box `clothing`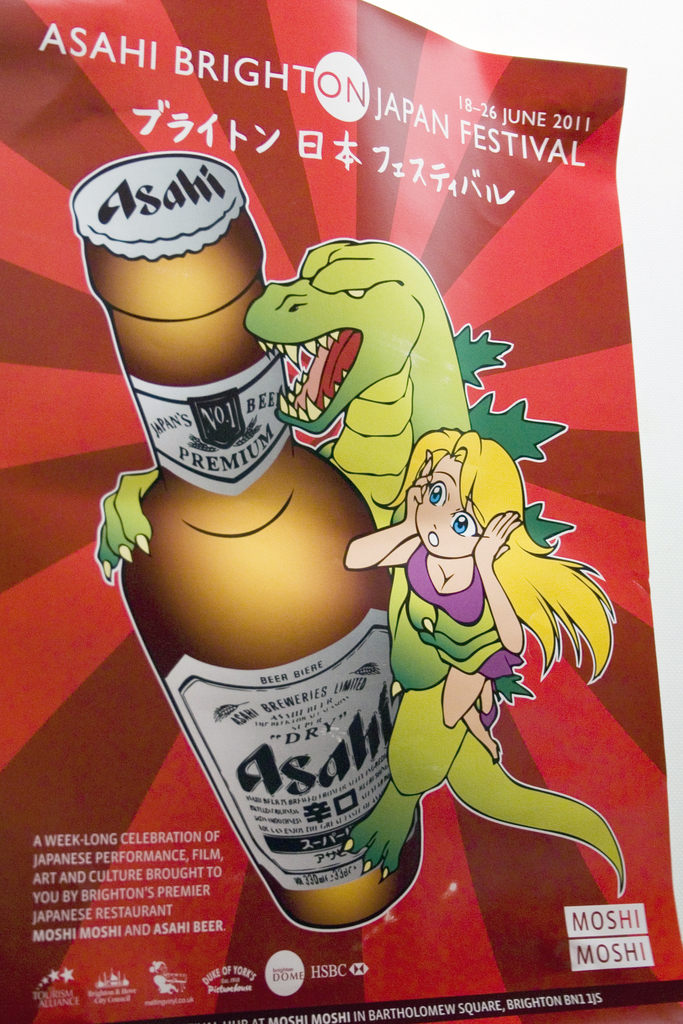
locate(400, 536, 529, 730)
